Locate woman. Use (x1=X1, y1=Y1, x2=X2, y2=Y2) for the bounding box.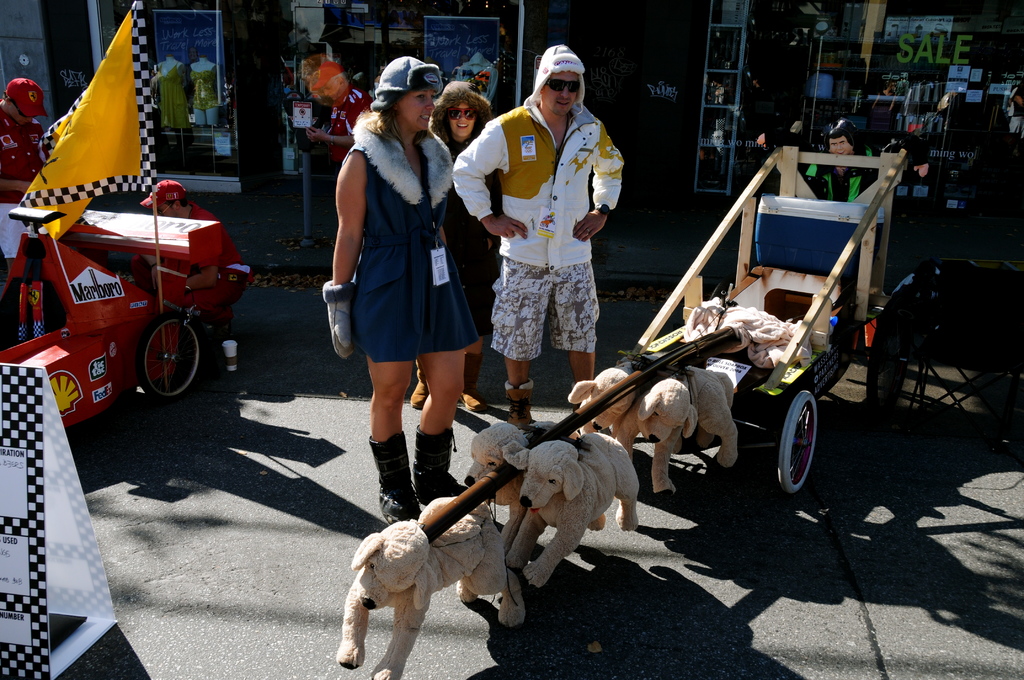
(x1=750, y1=119, x2=930, y2=307).
